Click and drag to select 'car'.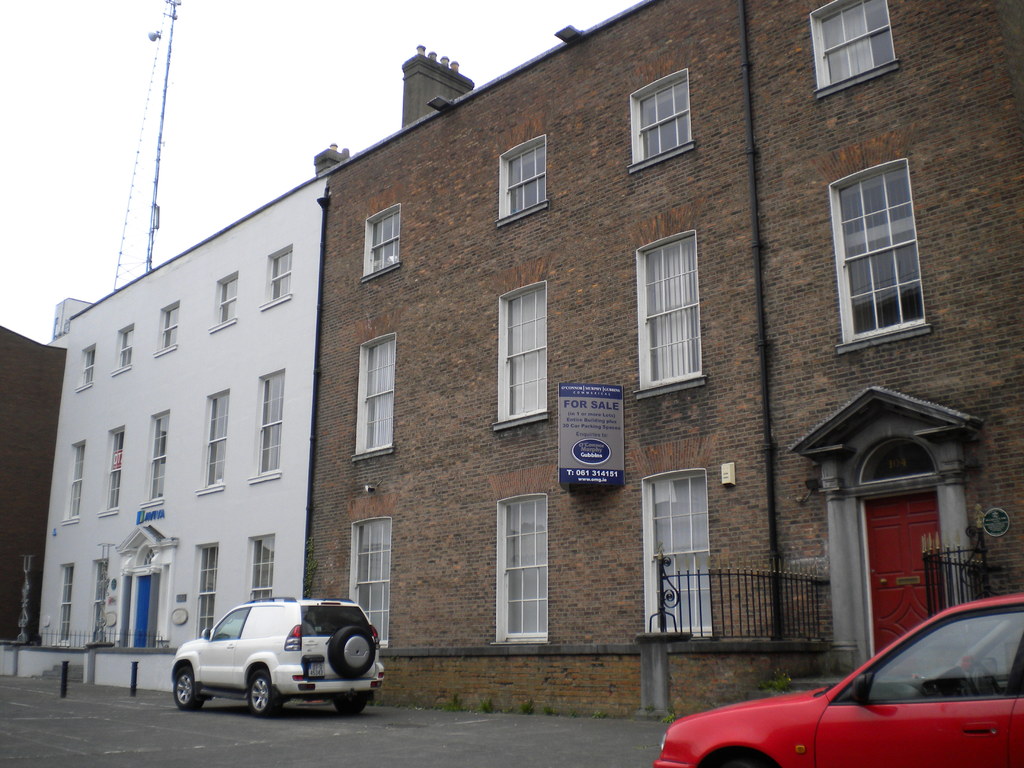
Selection: box(652, 593, 1023, 767).
